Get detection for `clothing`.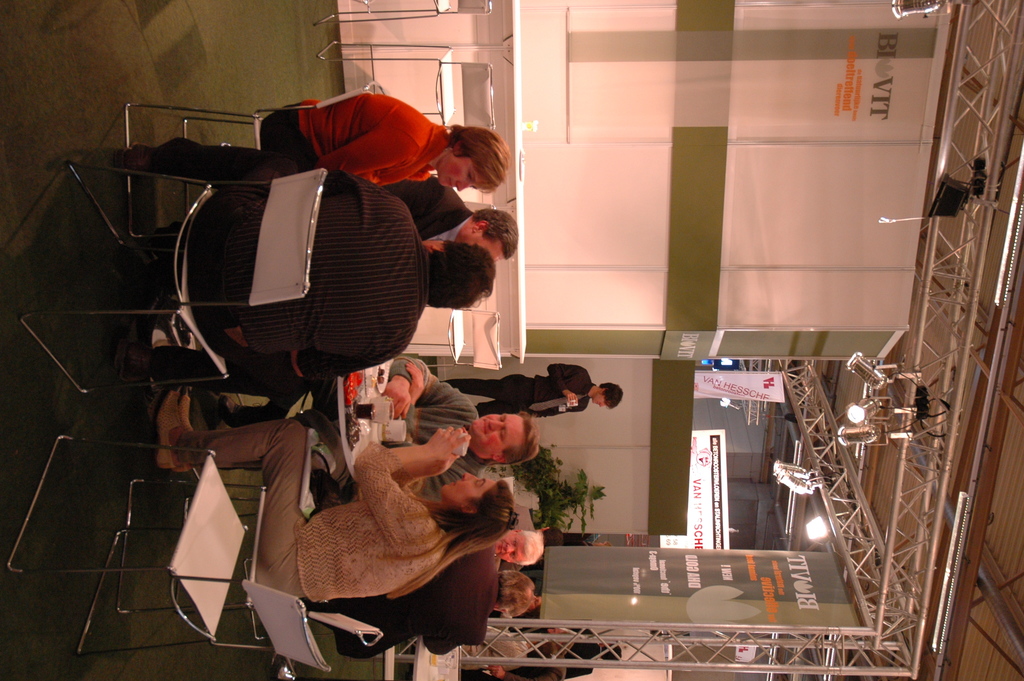
Detection: detection(141, 88, 434, 181).
